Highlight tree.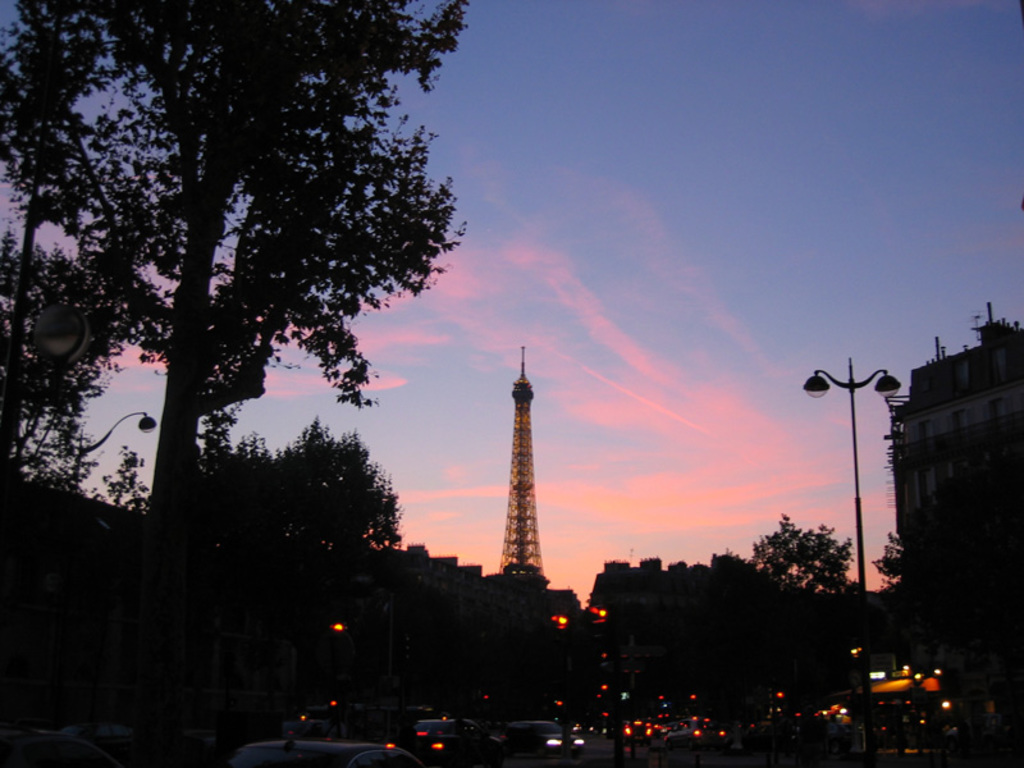
Highlighted region: 754,520,864,600.
